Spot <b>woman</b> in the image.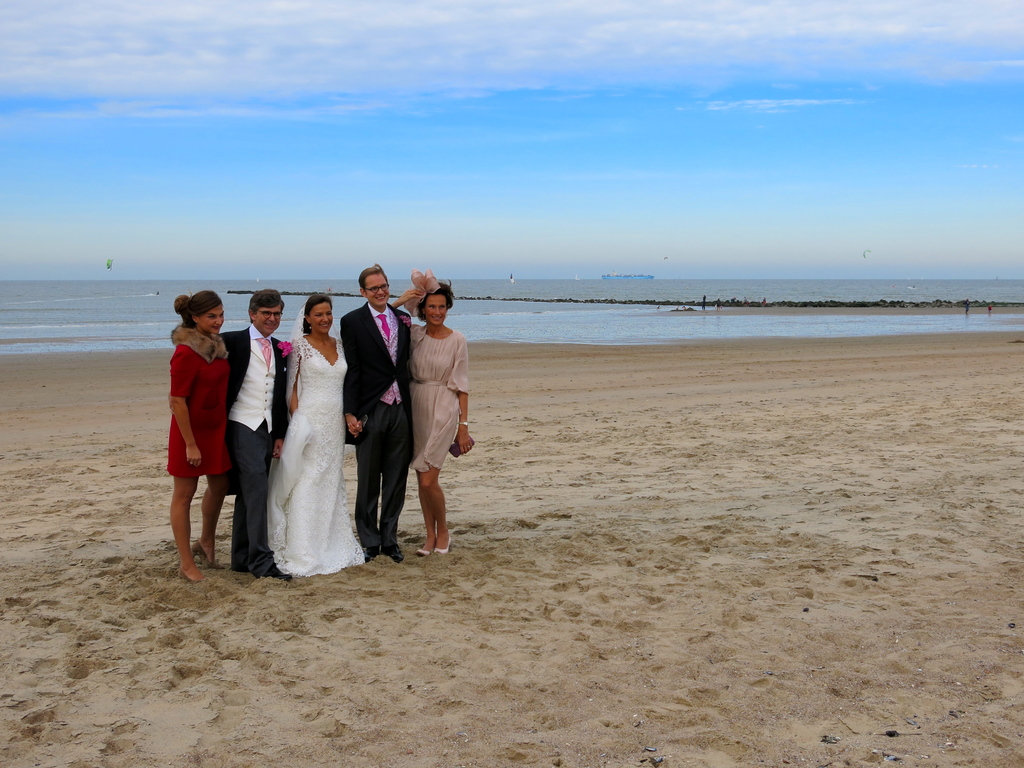
<b>woman</b> found at (left=168, top=289, right=235, bottom=582).
